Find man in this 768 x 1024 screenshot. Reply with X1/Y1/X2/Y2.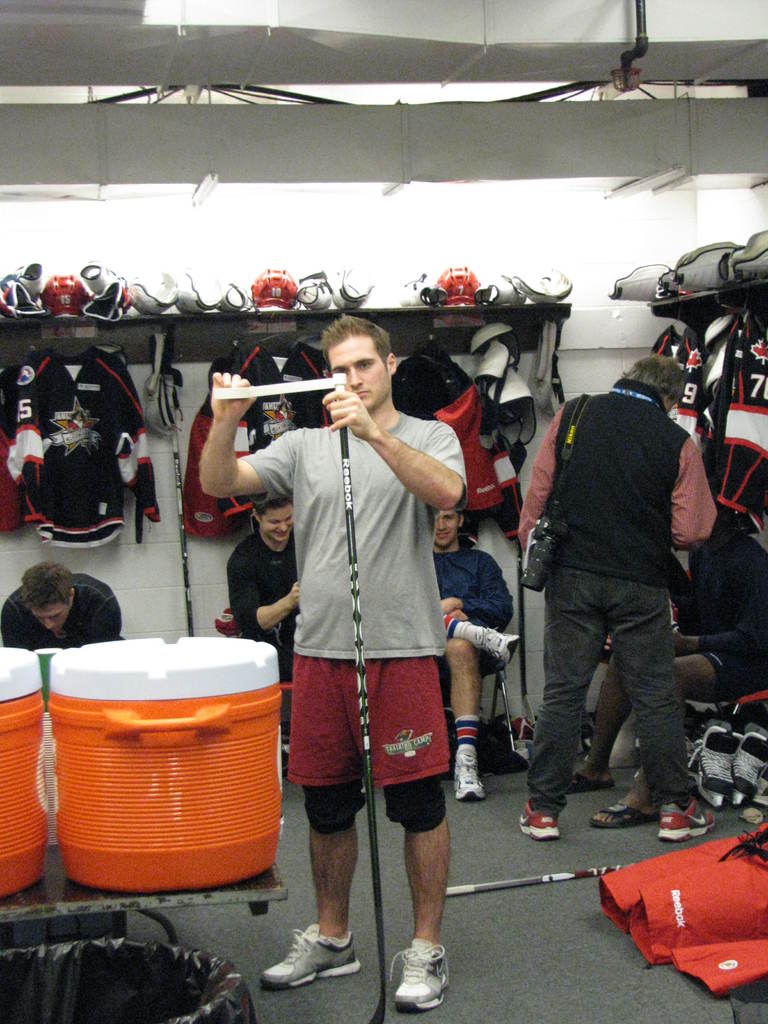
506/339/721/845.
